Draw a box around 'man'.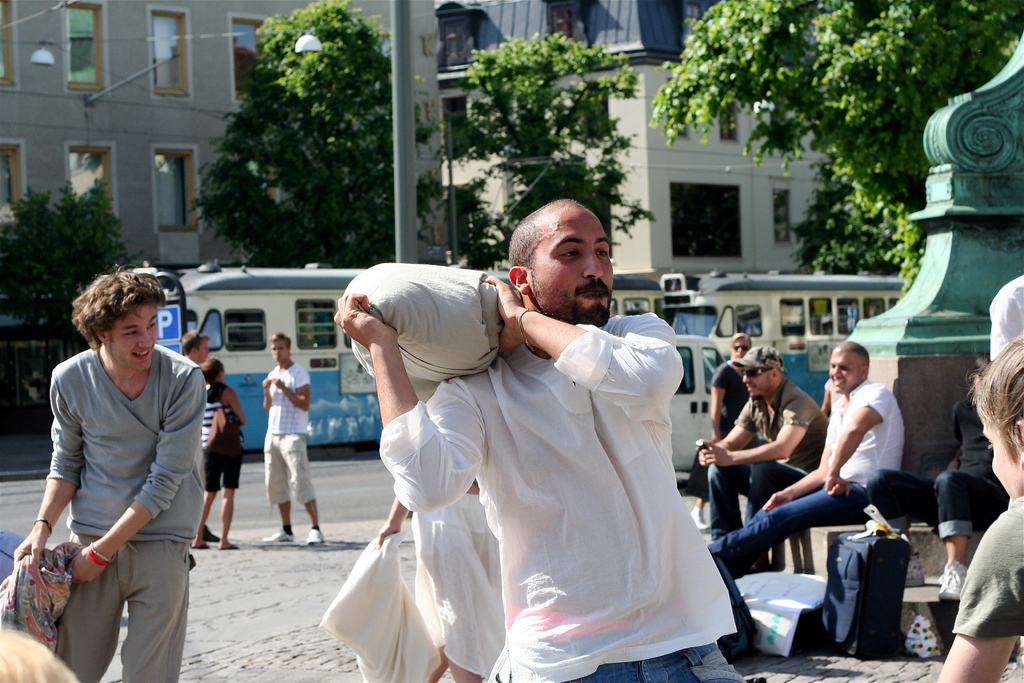
x1=10 y1=276 x2=218 y2=682.
